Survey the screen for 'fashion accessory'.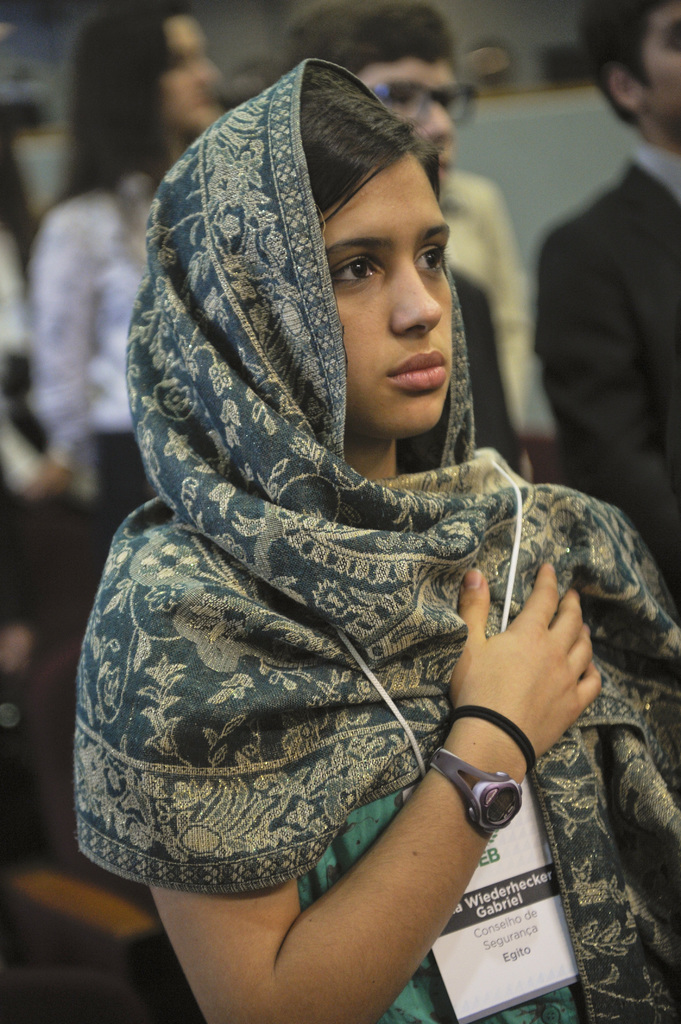
Survey found: <box>422,745,522,829</box>.
